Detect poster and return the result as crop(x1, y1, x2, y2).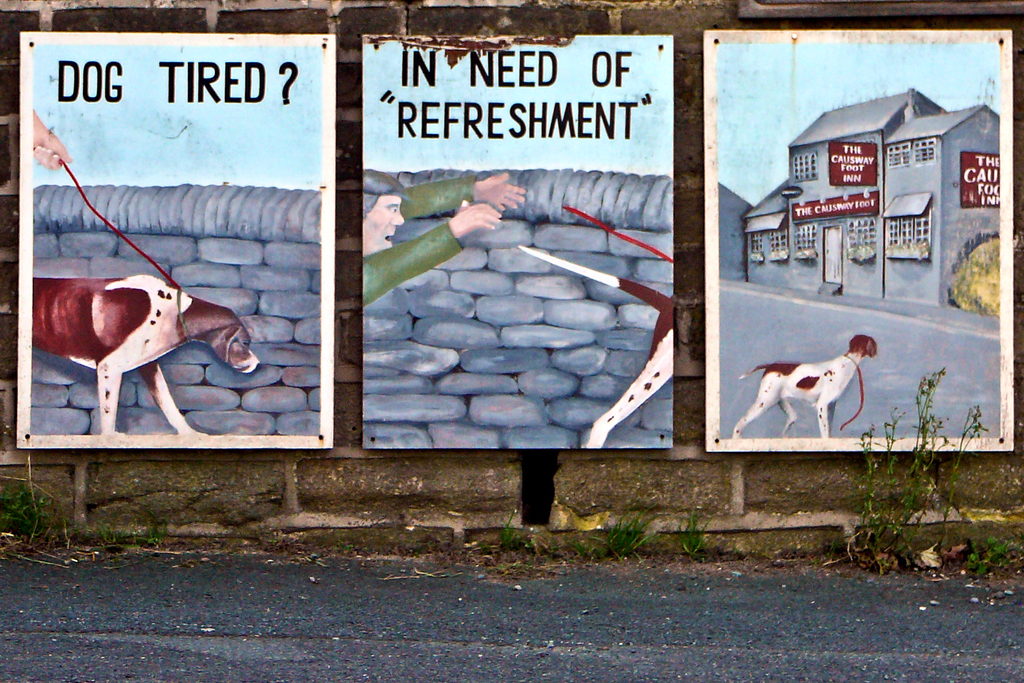
crop(16, 31, 337, 447).
